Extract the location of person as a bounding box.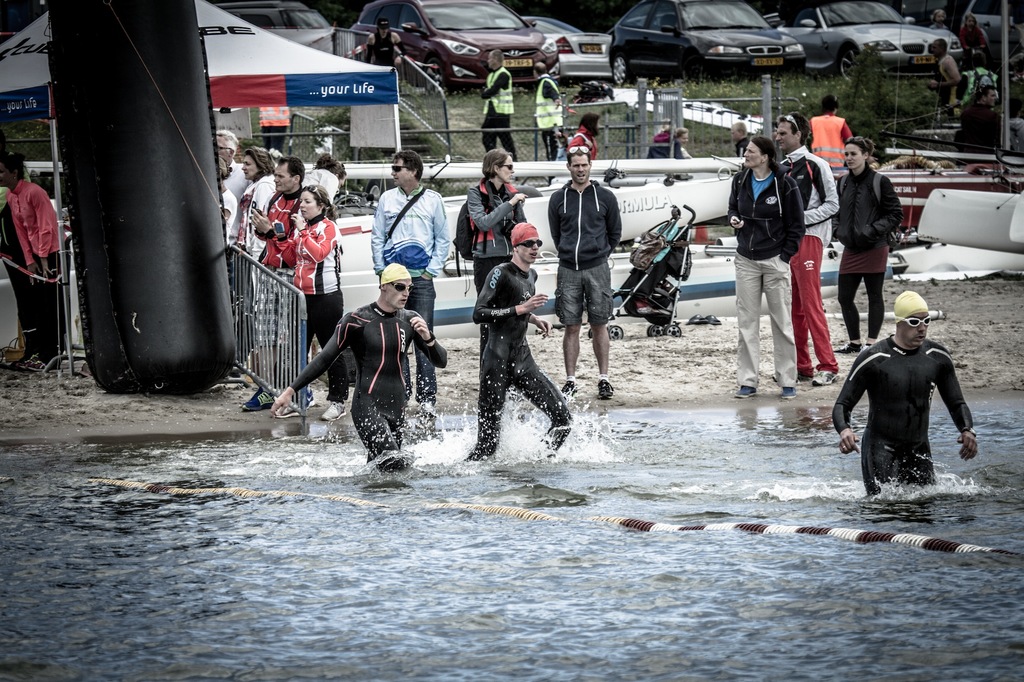
592,211,694,345.
